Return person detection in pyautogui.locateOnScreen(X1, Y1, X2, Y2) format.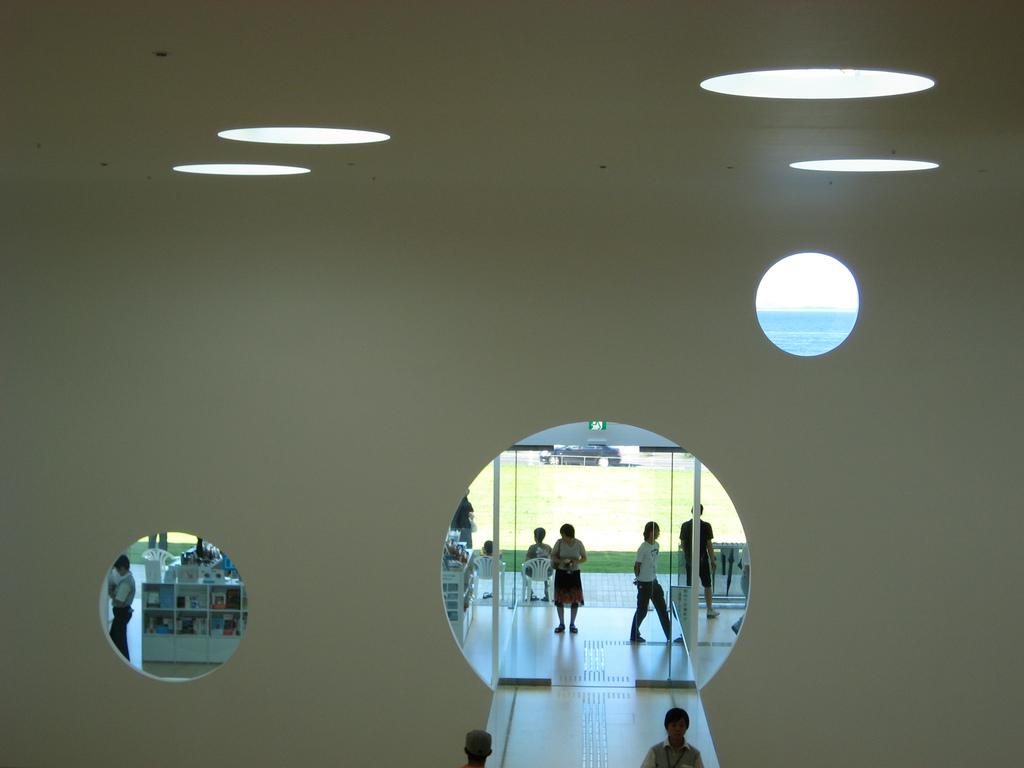
pyautogui.locateOnScreen(634, 709, 704, 767).
